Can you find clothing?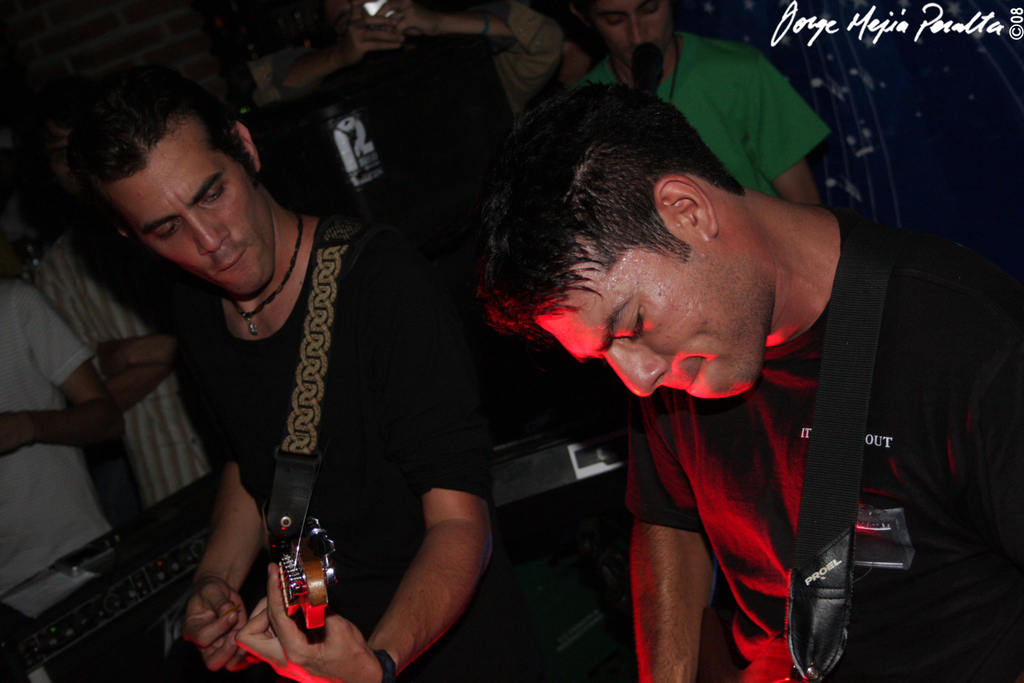
Yes, bounding box: [712,176,1005,682].
